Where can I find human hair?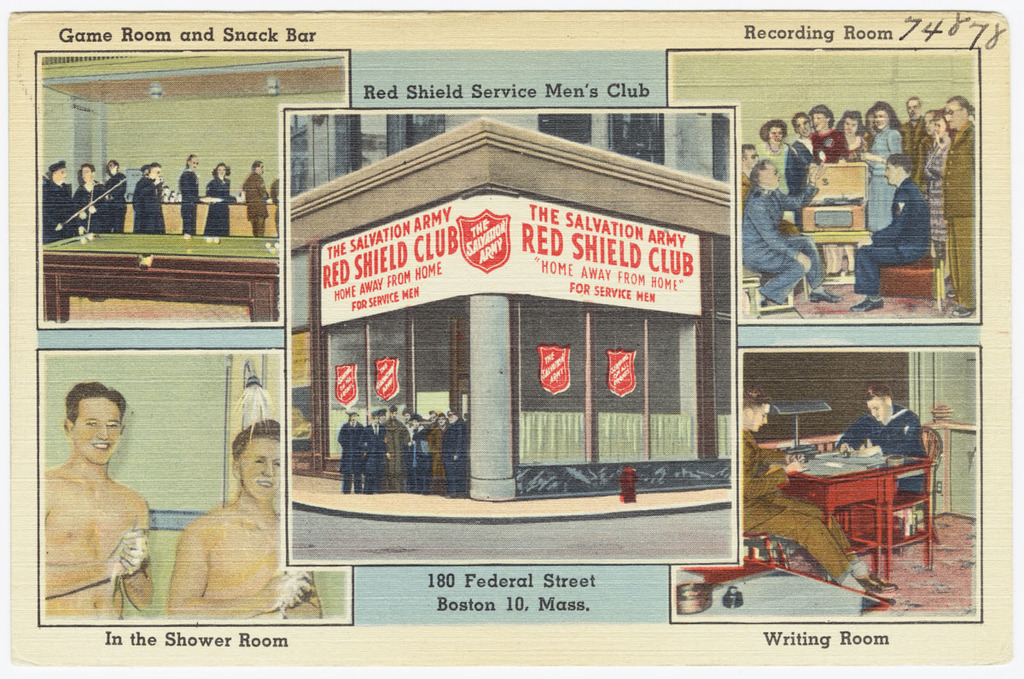
You can find it at <box>867,101,905,132</box>.
